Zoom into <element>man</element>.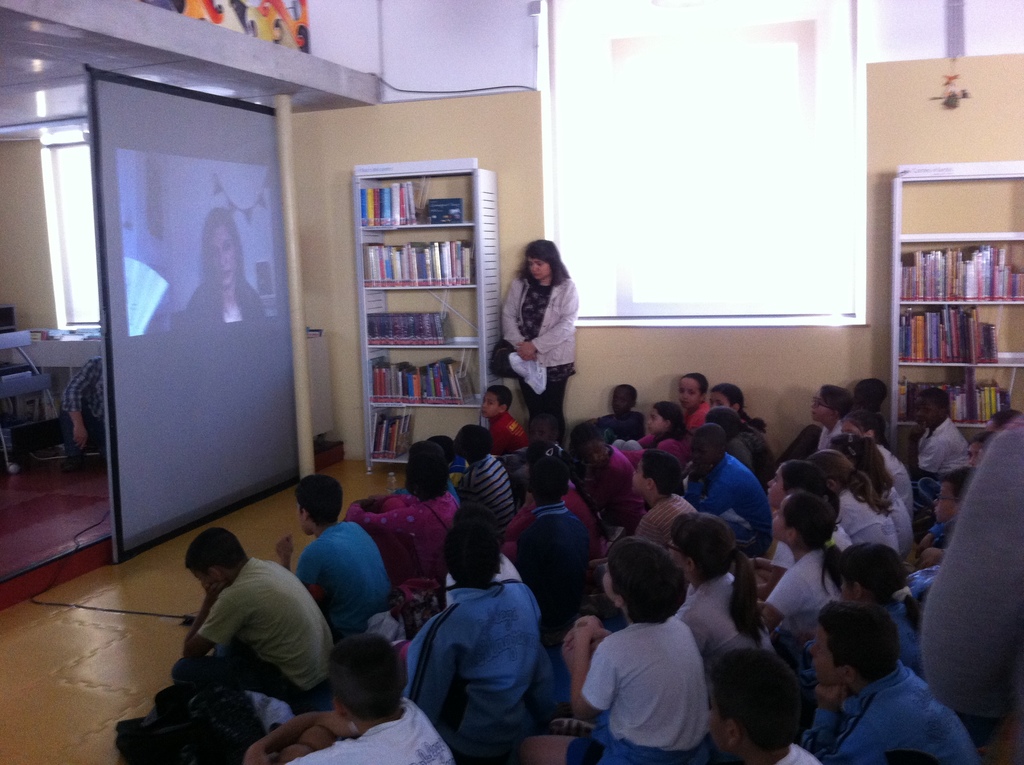
Zoom target: BBox(799, 602, 970, 764).
